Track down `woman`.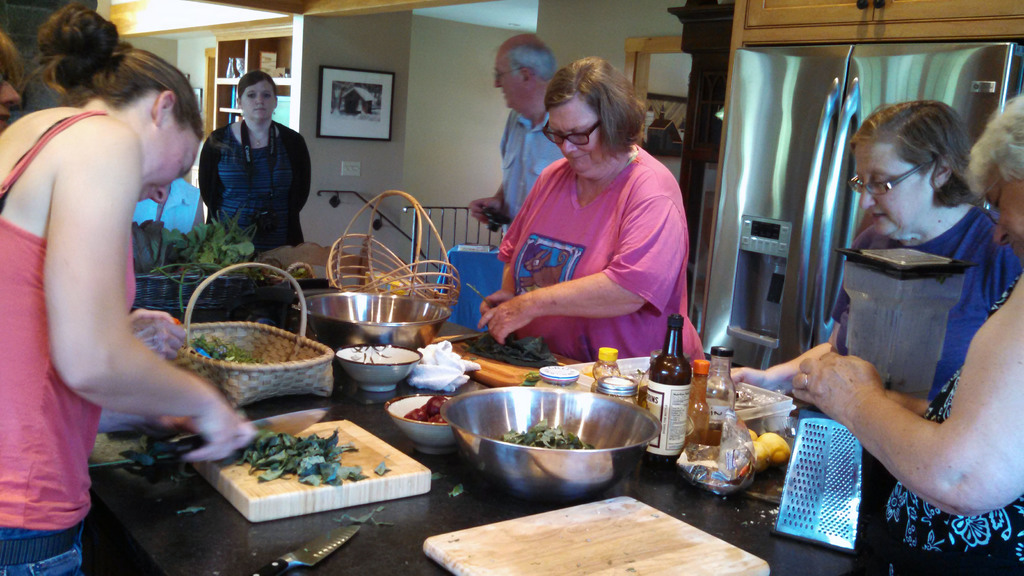
Tracked to locate(717, 95, 1023, 415).
